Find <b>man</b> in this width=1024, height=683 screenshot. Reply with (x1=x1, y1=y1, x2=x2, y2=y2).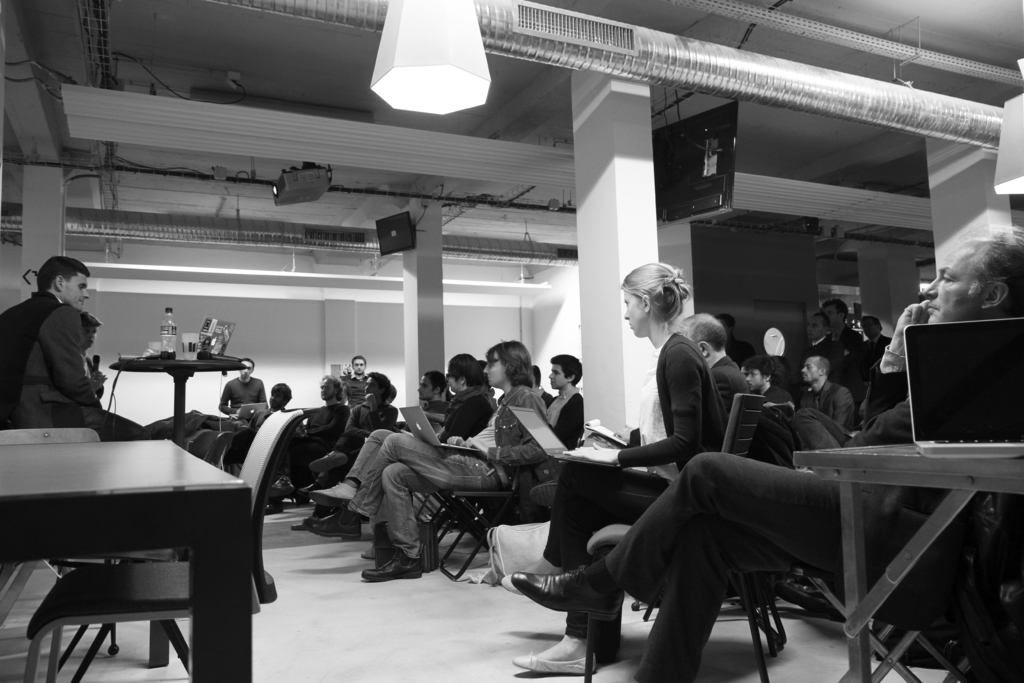
(x1=0, y1=256, x2=148, y2=442).
